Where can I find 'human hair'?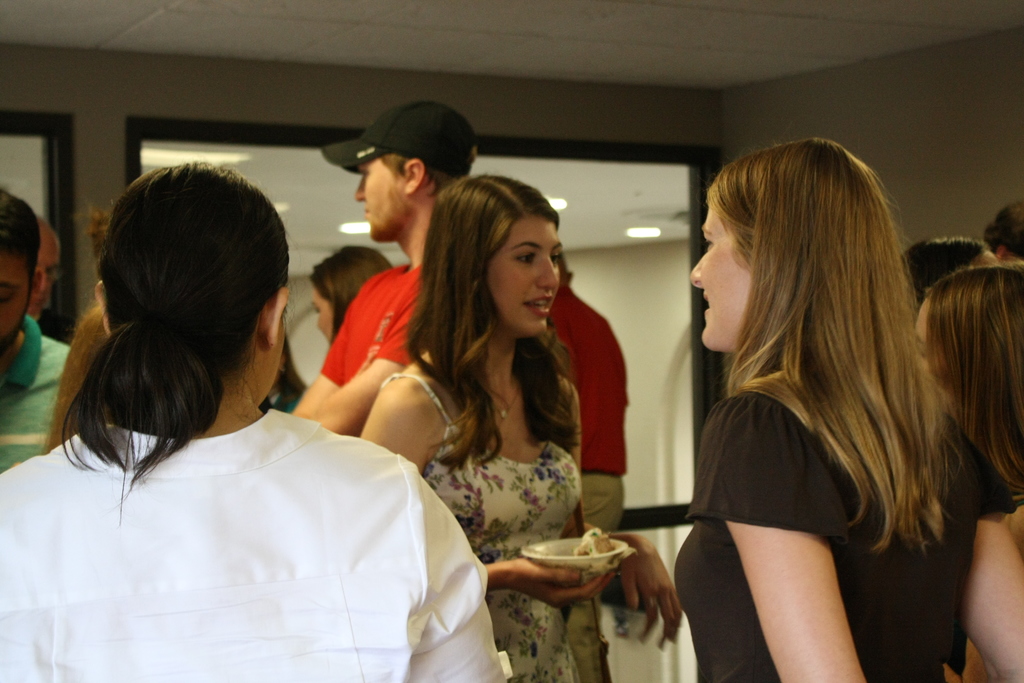
You can find it at 927, 260, 1023, 502.
